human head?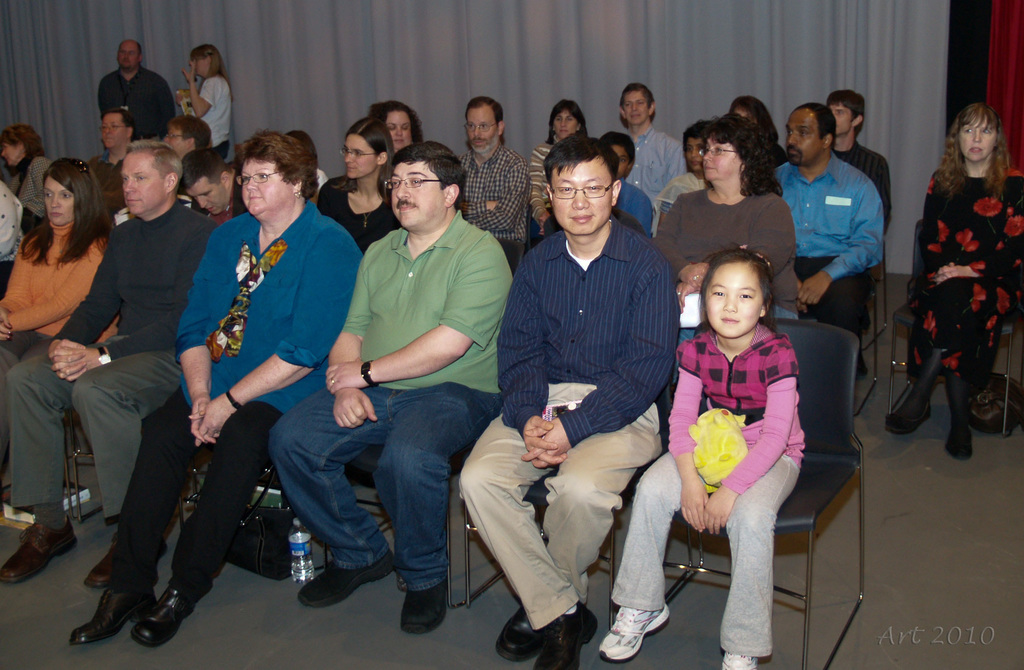
rect(181, 154, 232, 214)
